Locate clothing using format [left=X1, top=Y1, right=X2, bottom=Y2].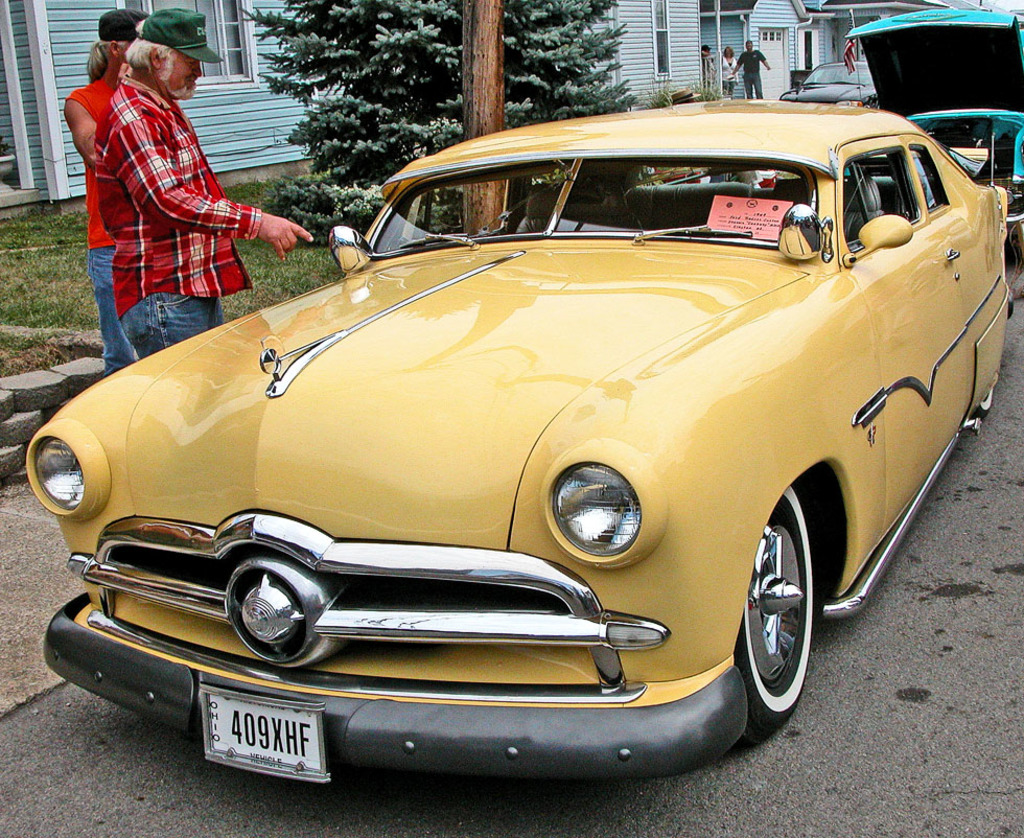
[left=720, top=49, right=739, bottom=96].
